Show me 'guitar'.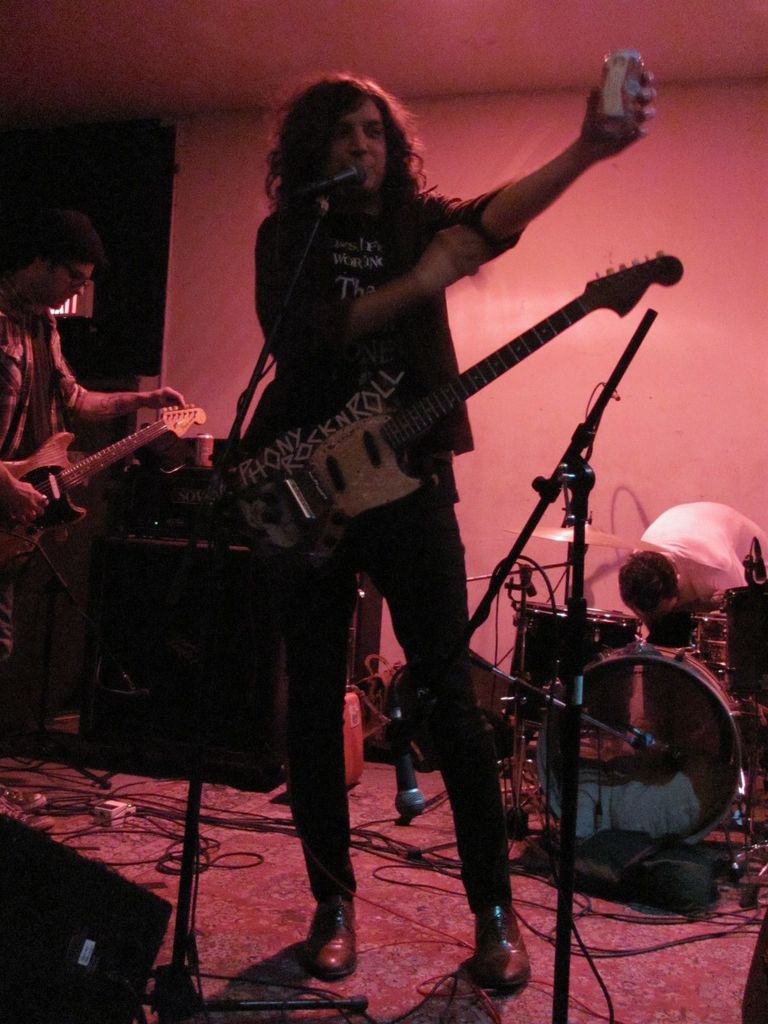
'guitar' is here: 200/248/687/580.
